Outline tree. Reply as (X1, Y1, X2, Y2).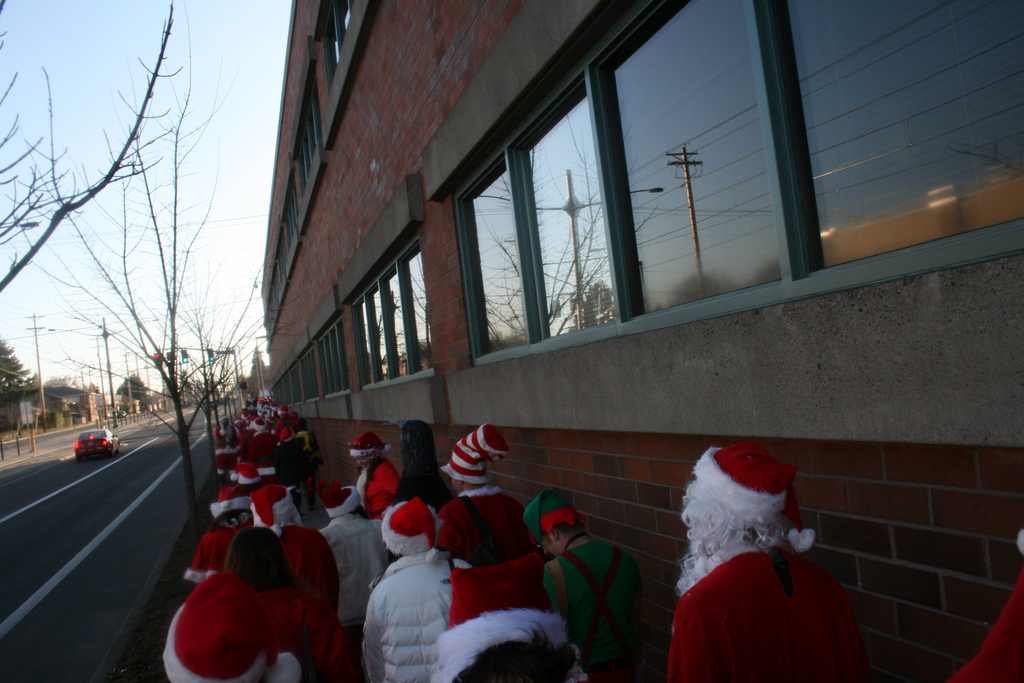
(114, 372, 152, 412).
